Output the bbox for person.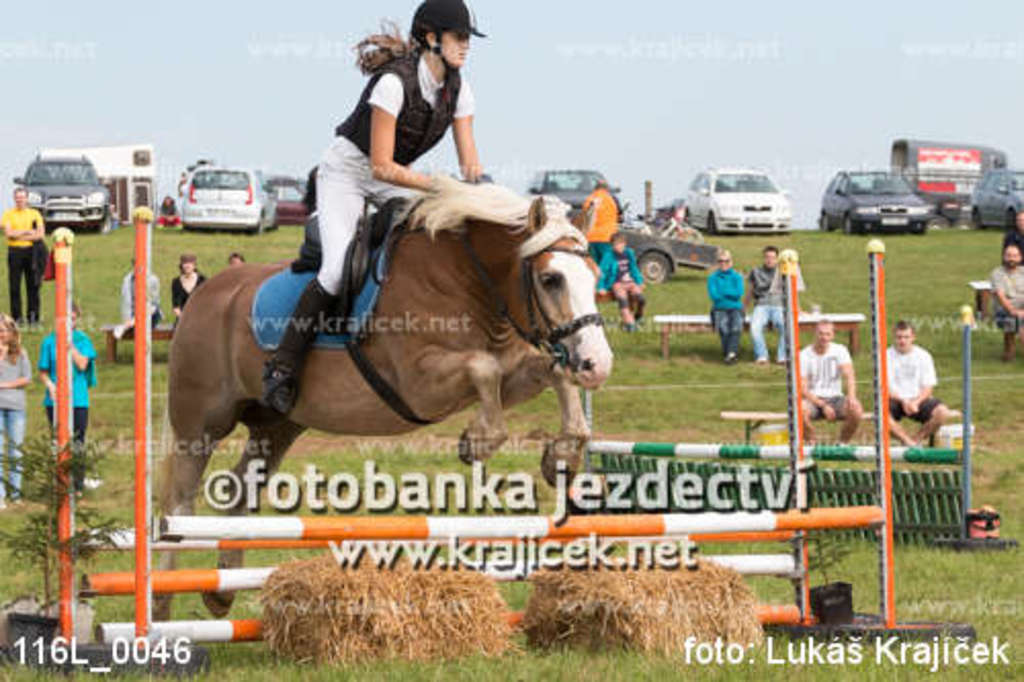
[left=983, top=240, right=1022, bottom=358].
